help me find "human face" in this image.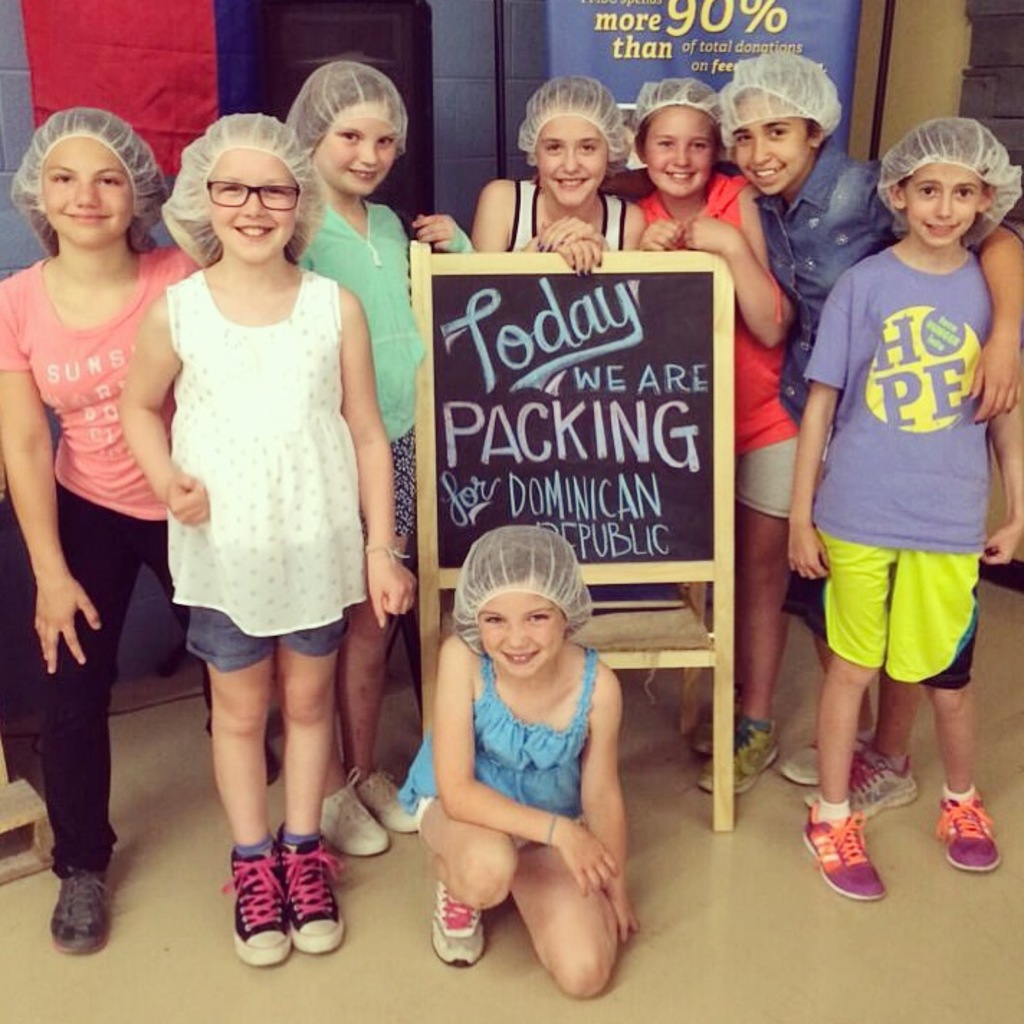
Found it: <box>900,158,985,244</box>.
